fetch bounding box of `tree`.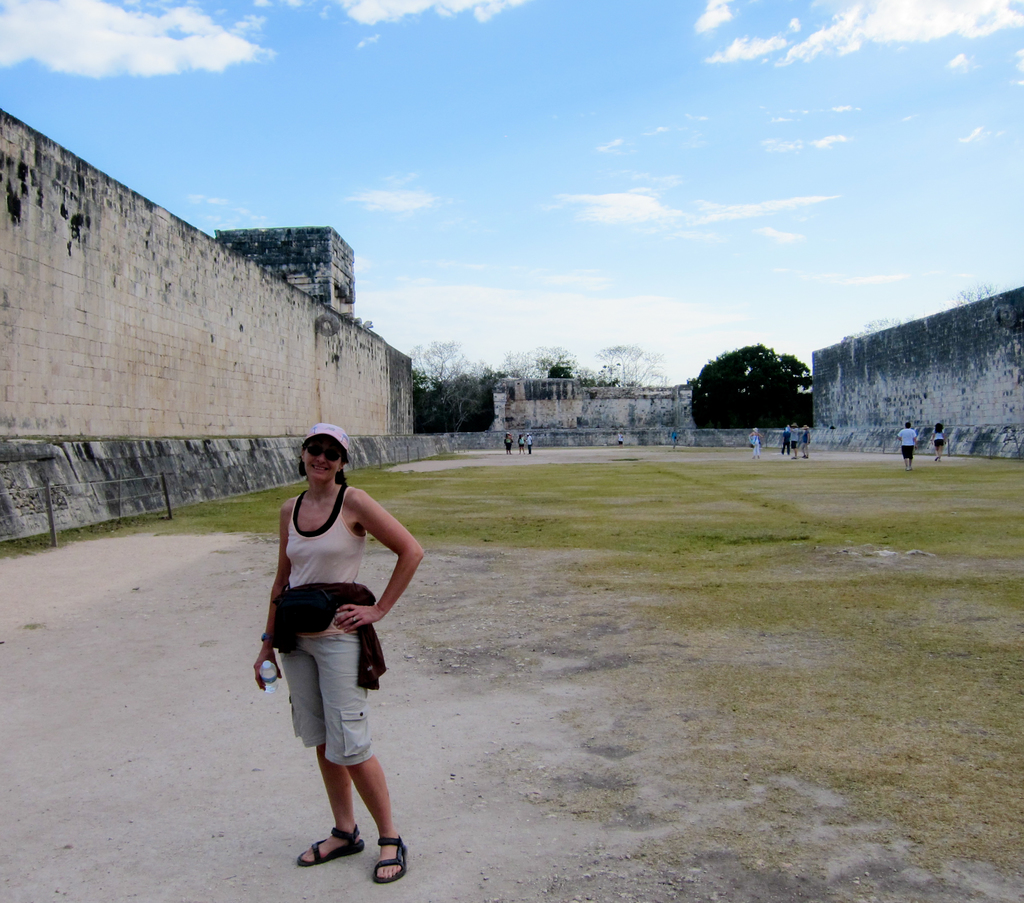
Bbox: select_region(403, 330, 462, 394).
